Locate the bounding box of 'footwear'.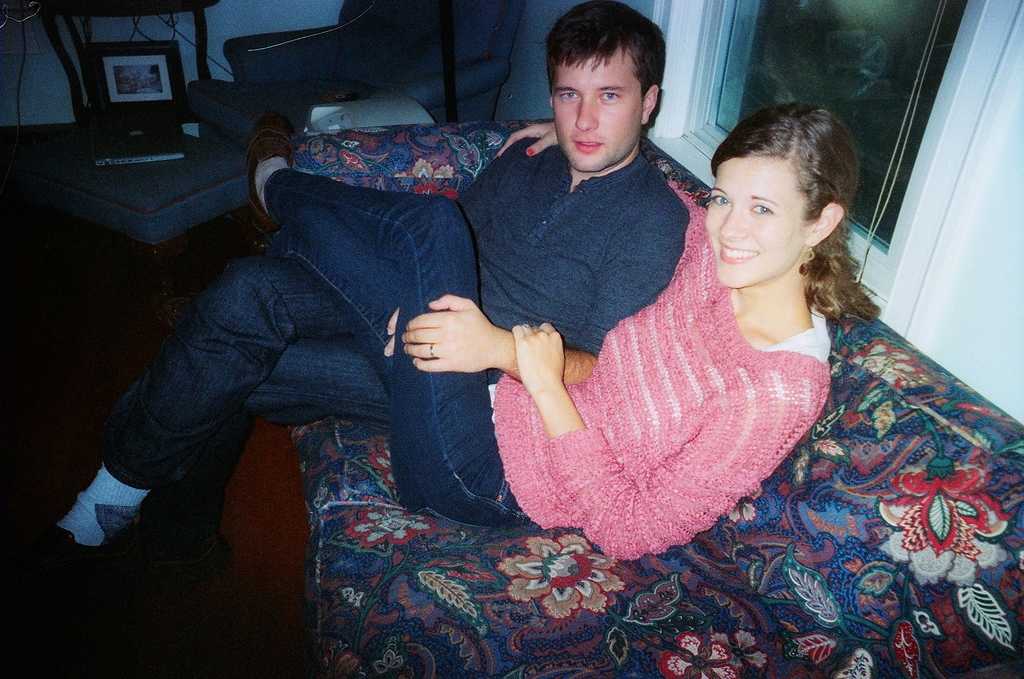
Bounding box: 0/514/126/581.
